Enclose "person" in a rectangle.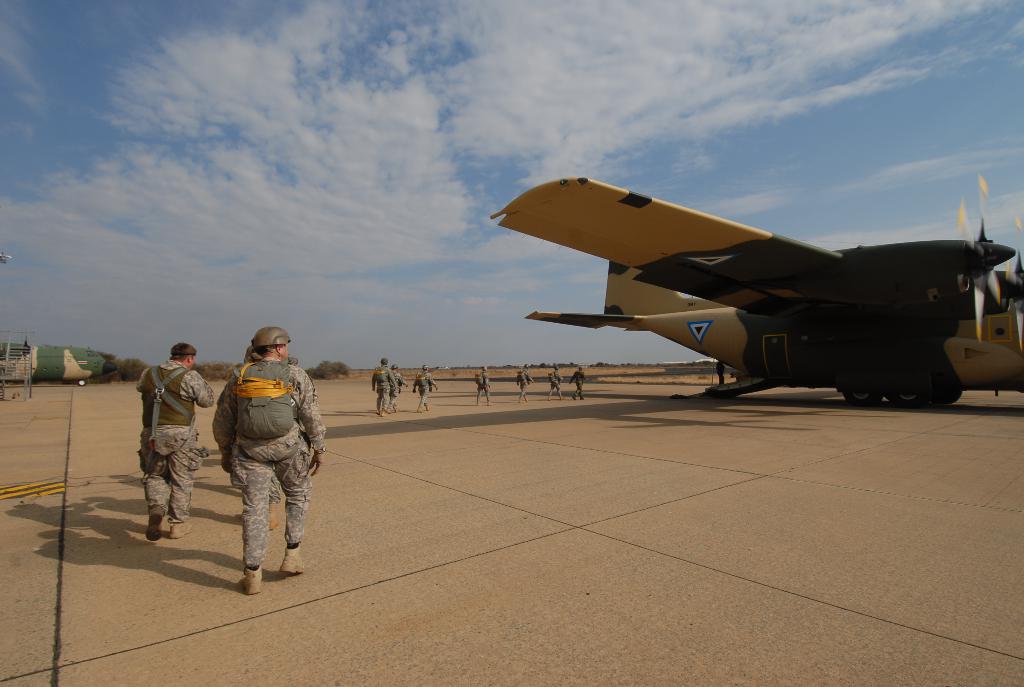
bbox=[474, 366, 492, 397].
